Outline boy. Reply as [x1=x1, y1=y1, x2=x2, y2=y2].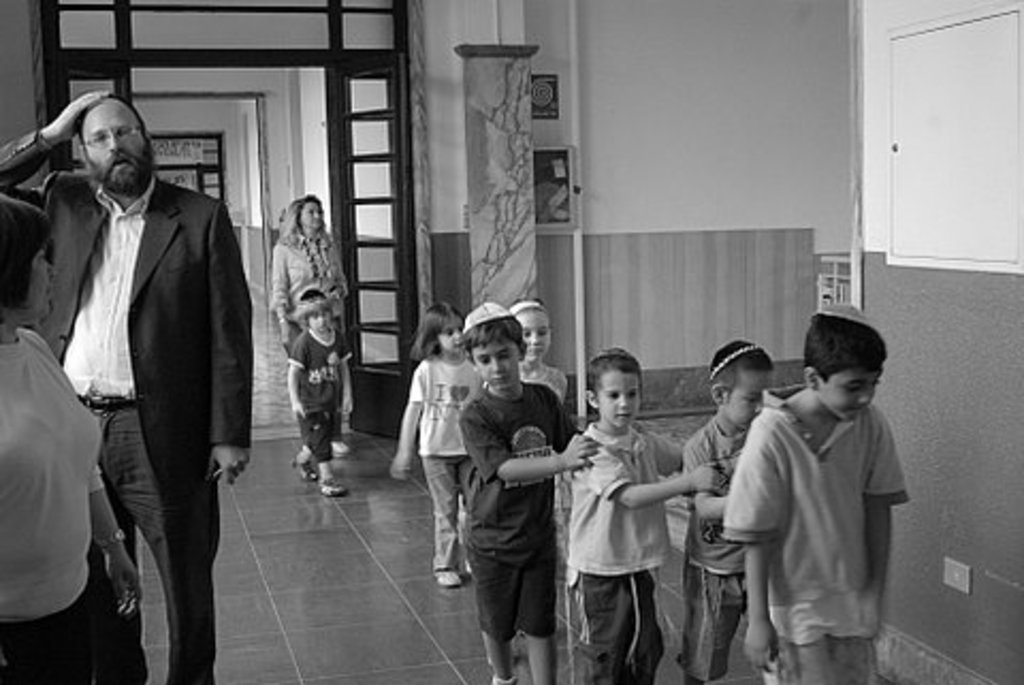
[x1=461, y1=301, x2=599, y2=683].
